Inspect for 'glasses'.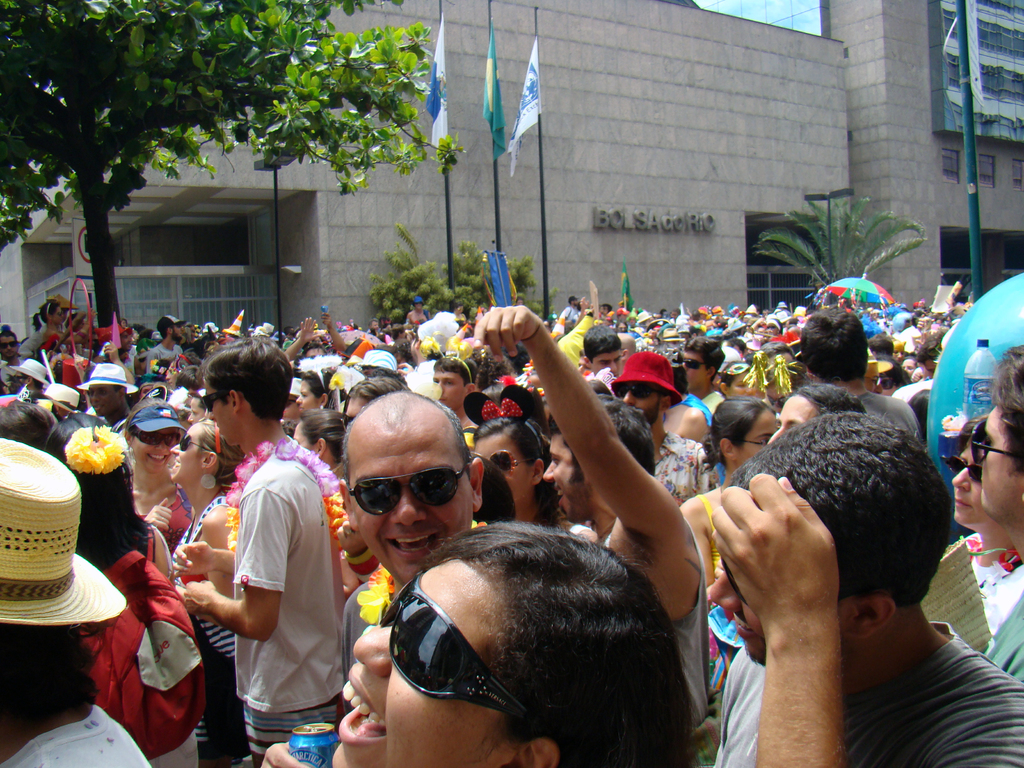
Inspection: detection(377, 564, 534, 728).
